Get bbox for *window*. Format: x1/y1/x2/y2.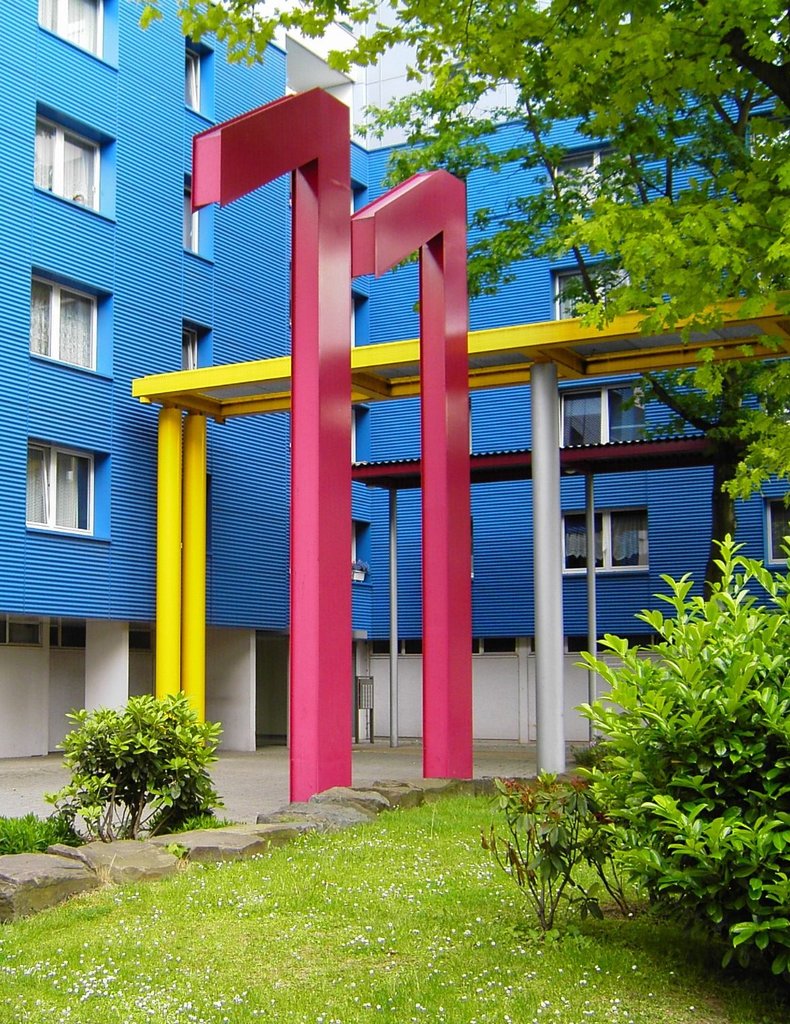
470/634/521/657.
